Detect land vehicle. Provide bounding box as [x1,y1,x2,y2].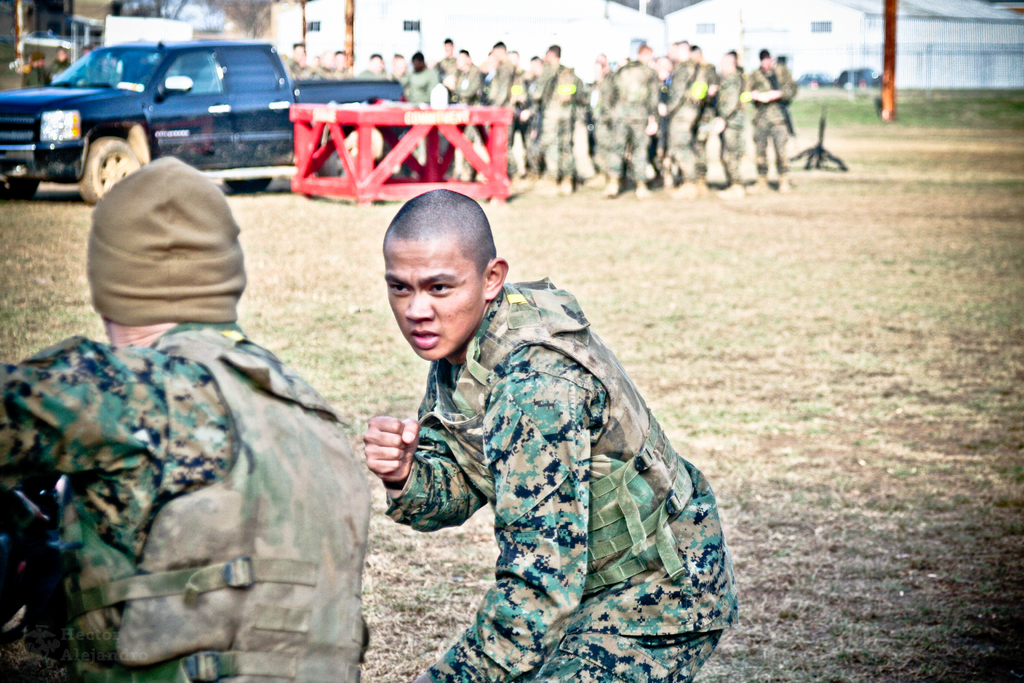
[0,14,312,174].
